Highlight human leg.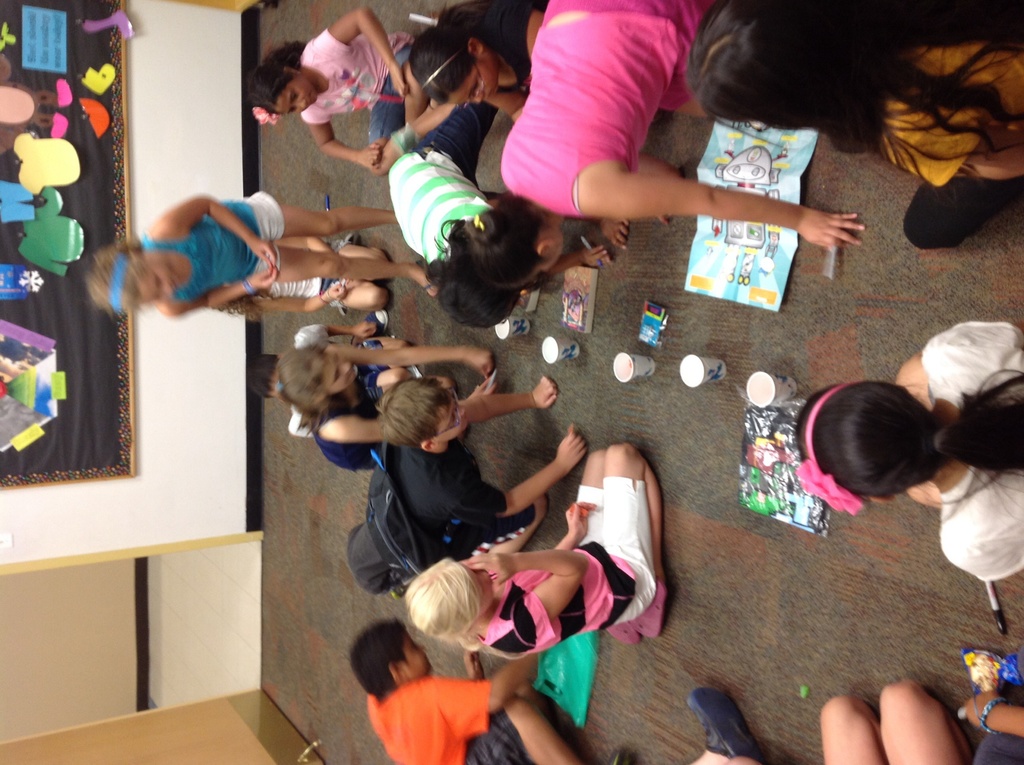
Highlighted region: 367:93:459:170.
